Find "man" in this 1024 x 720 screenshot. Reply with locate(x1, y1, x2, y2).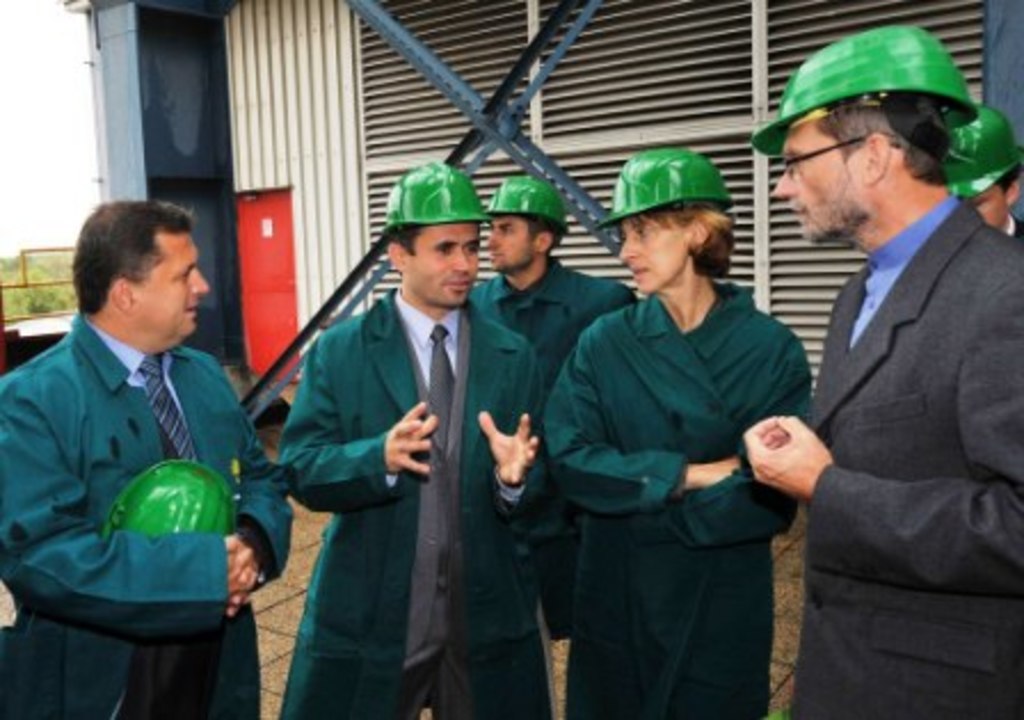
locate(738, 23, 1022, 718).
